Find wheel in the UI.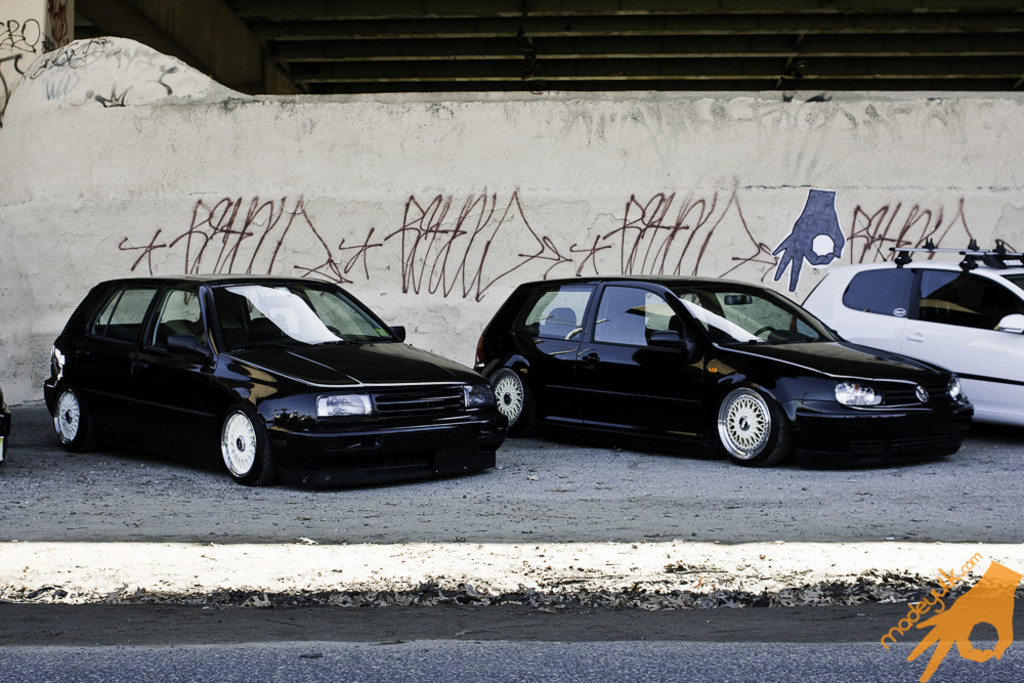
UI element at crop(194, 405, 260, 482).
